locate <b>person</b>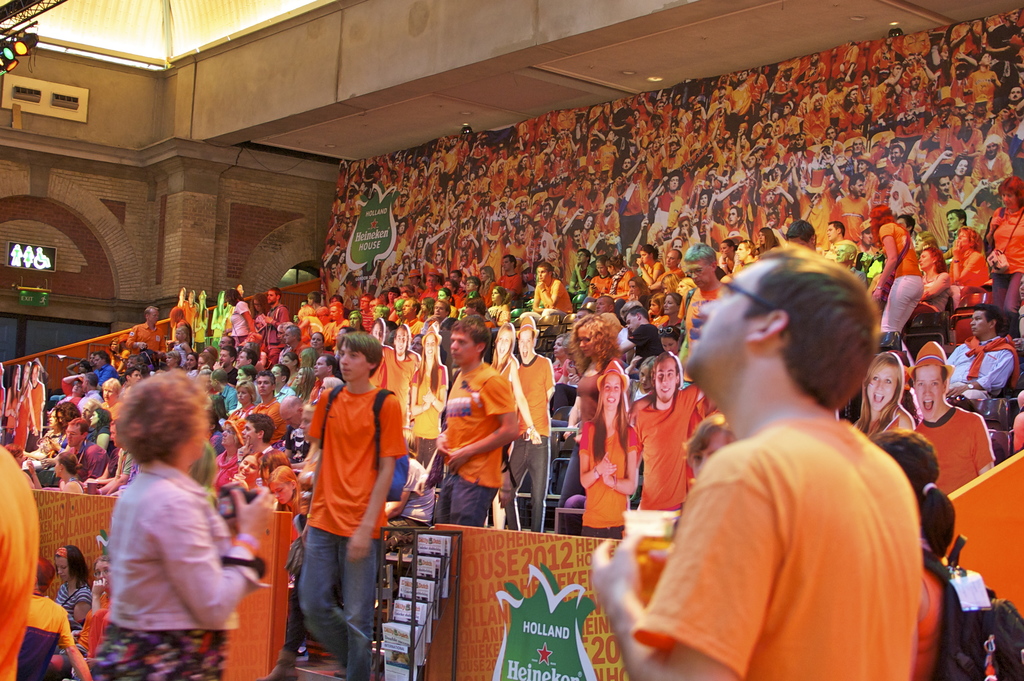
(left=630, top=354, right=707, bottom=511)
